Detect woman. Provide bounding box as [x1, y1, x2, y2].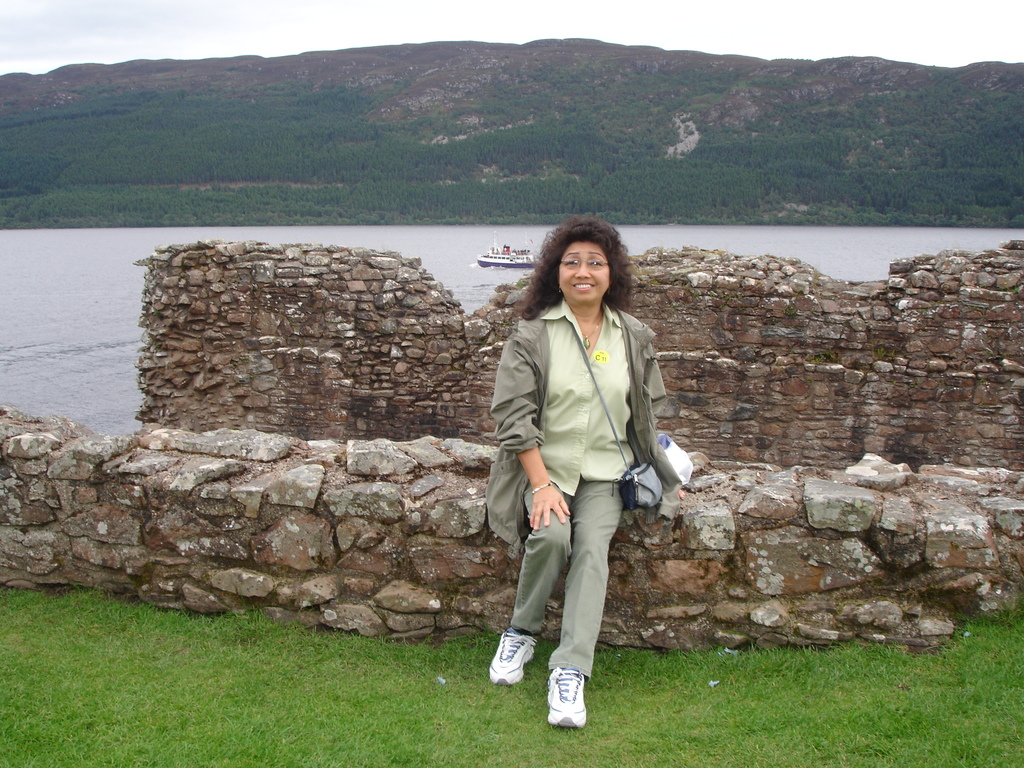
[481, 207, 690, 730].
